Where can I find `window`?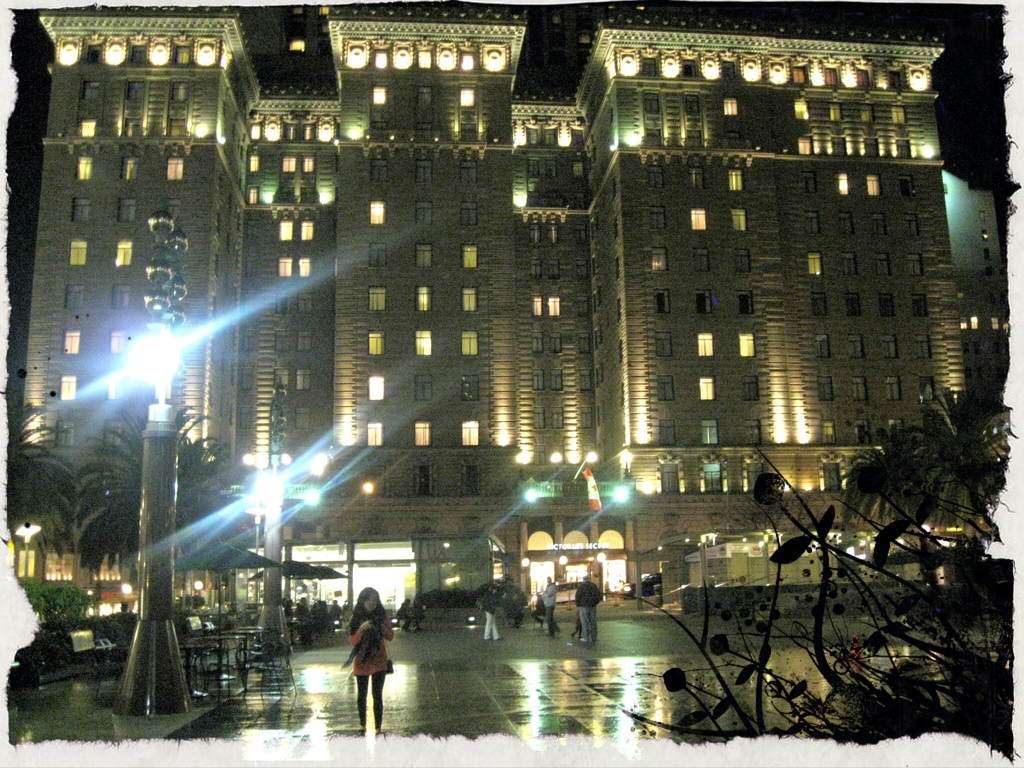
You can find it at 63:333:80:352.
